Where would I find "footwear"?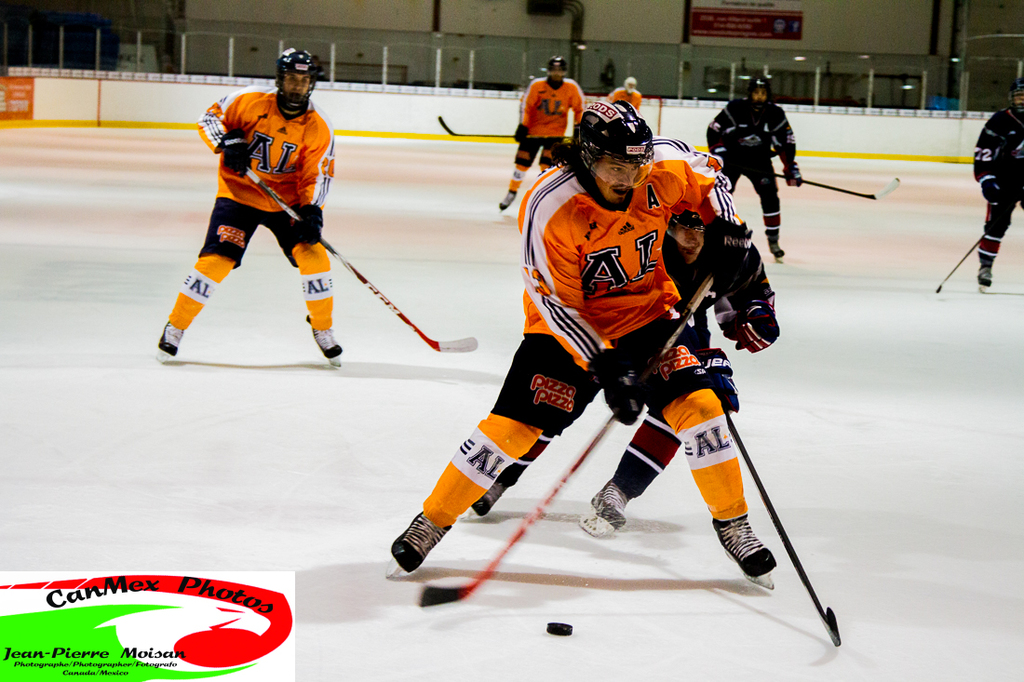
At left=977, top=261, right=995, bottom=285.
